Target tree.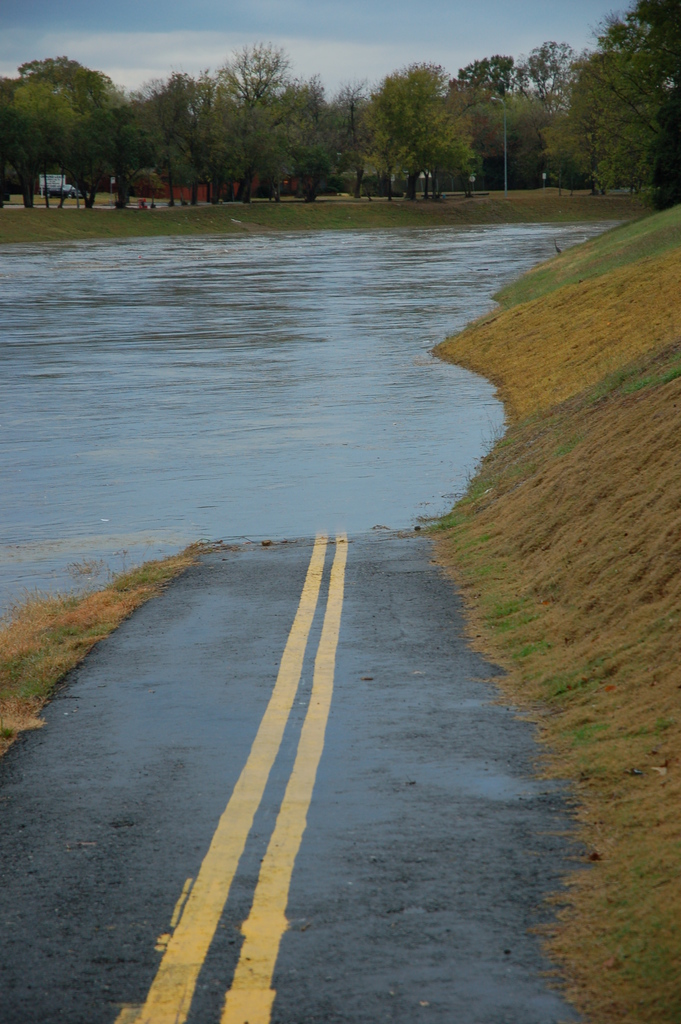
Target region: [left=372, top=55, right=477, bottom=191].
